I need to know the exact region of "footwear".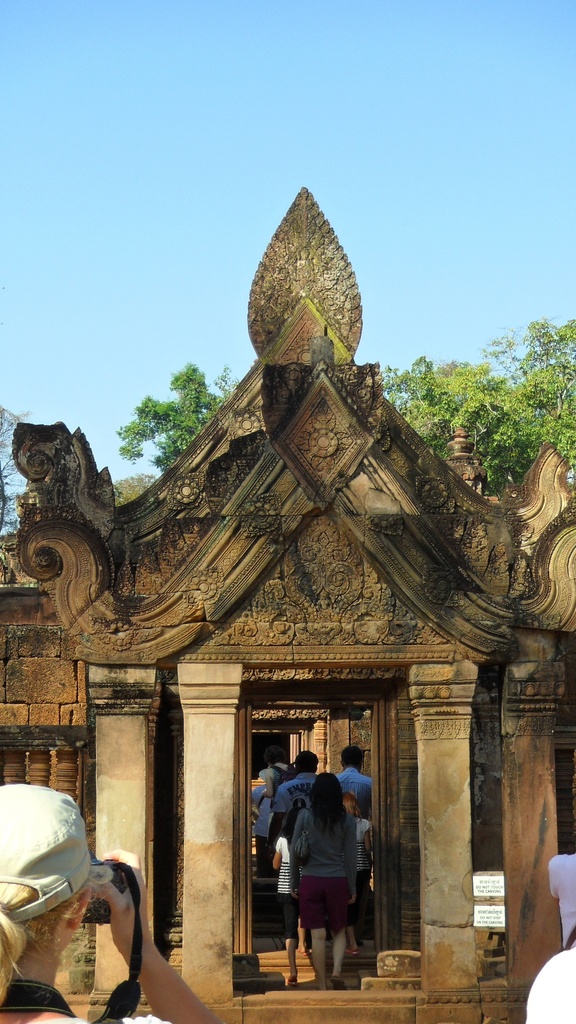
Region: <region>331, 978, 344, 990</region>.
